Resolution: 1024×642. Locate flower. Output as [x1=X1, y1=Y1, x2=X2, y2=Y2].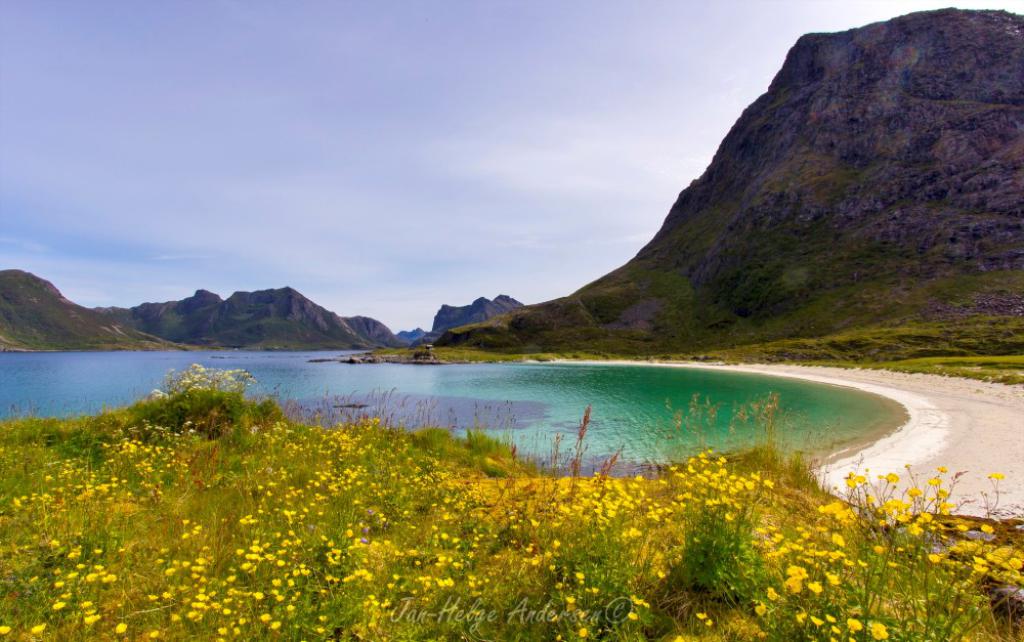
[x1=148, y1=628, x2=160, y2=638].
